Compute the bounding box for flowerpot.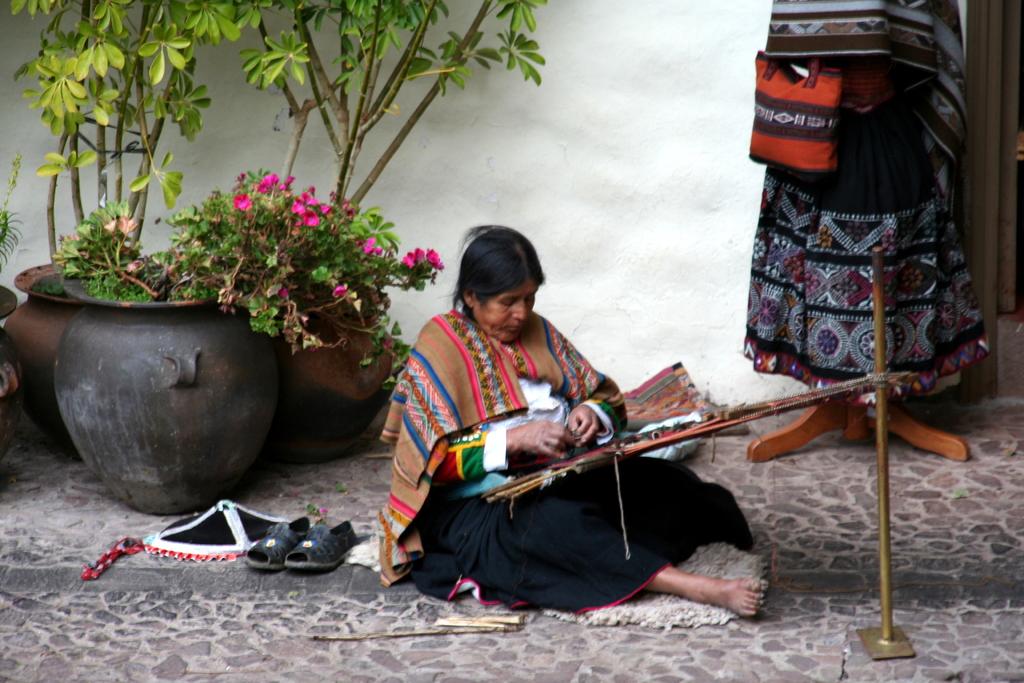
0 276 24 444.
